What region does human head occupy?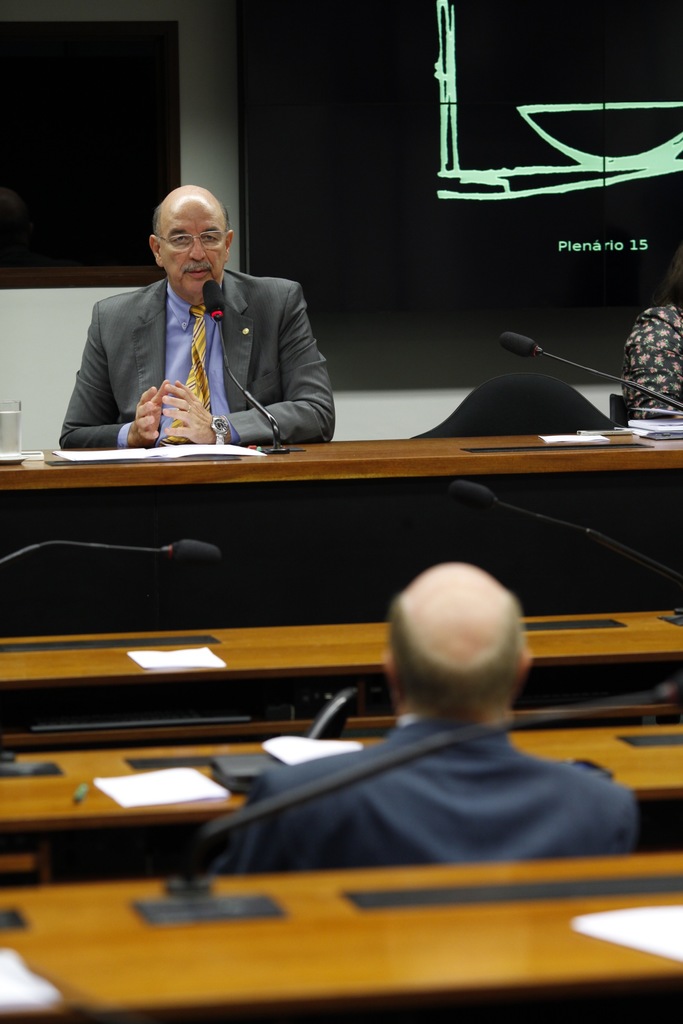
377/566/539/745.
